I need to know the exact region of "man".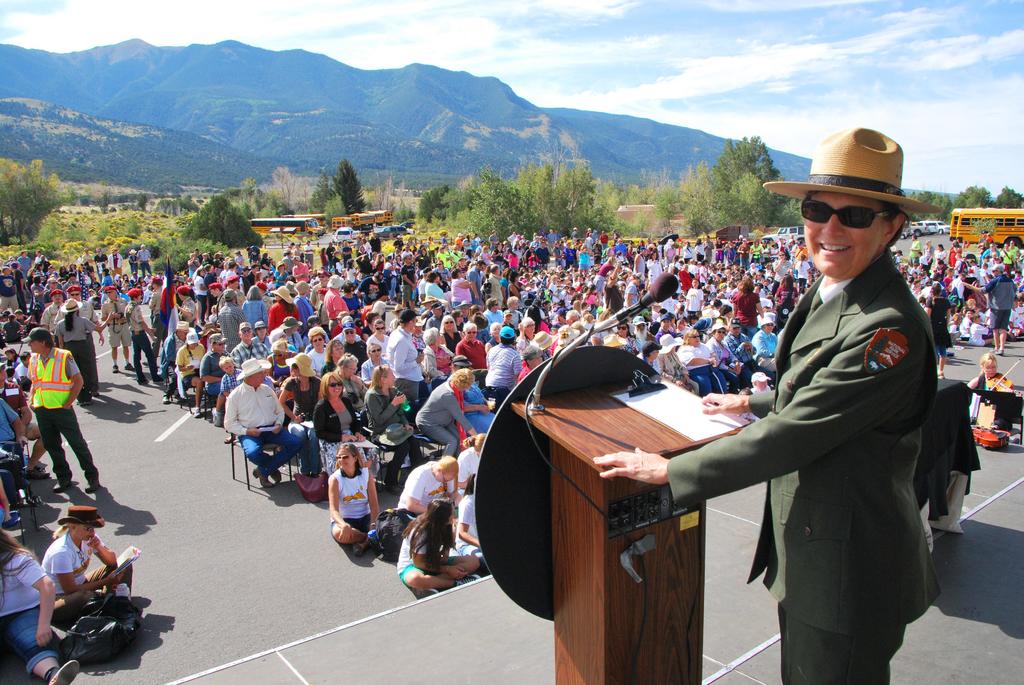
Region: (959, 261, 1016, 357).
